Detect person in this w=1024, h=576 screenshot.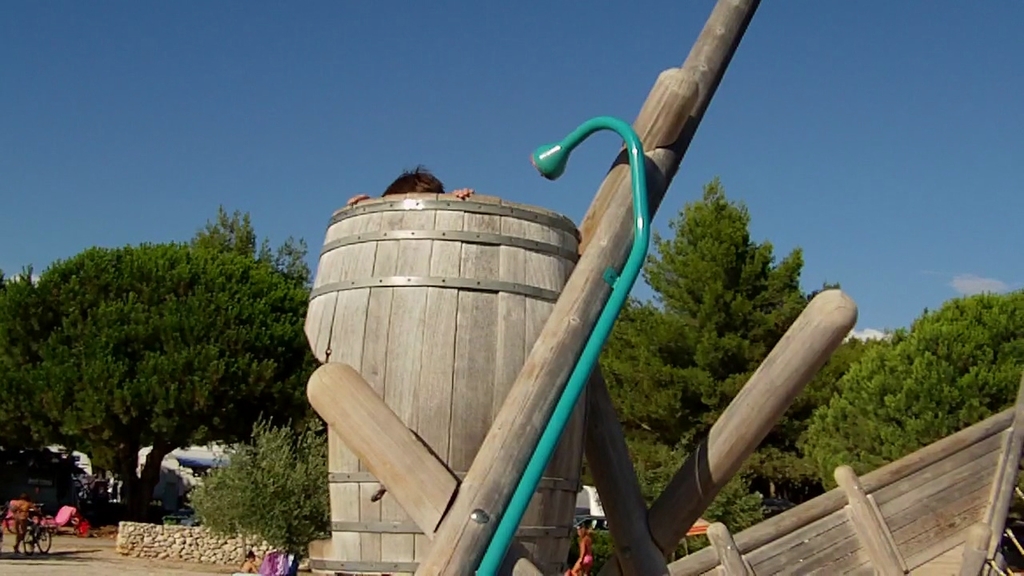
Detection: [572, 526, 592, 575].
